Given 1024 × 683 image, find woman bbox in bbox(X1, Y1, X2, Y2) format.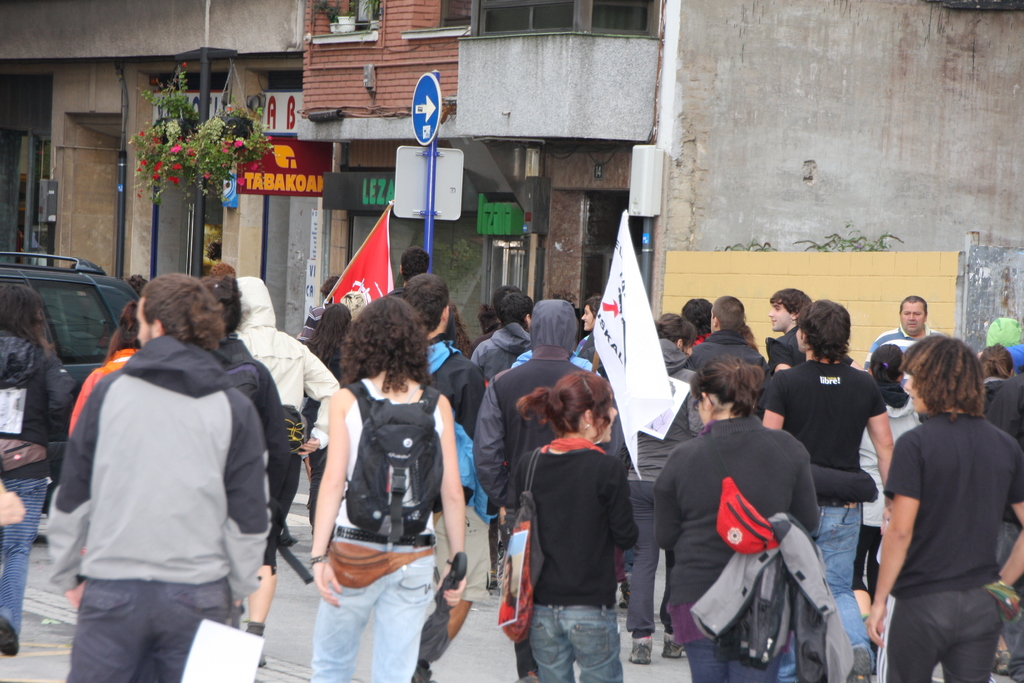
bbox(295, 290, 478, 682).
